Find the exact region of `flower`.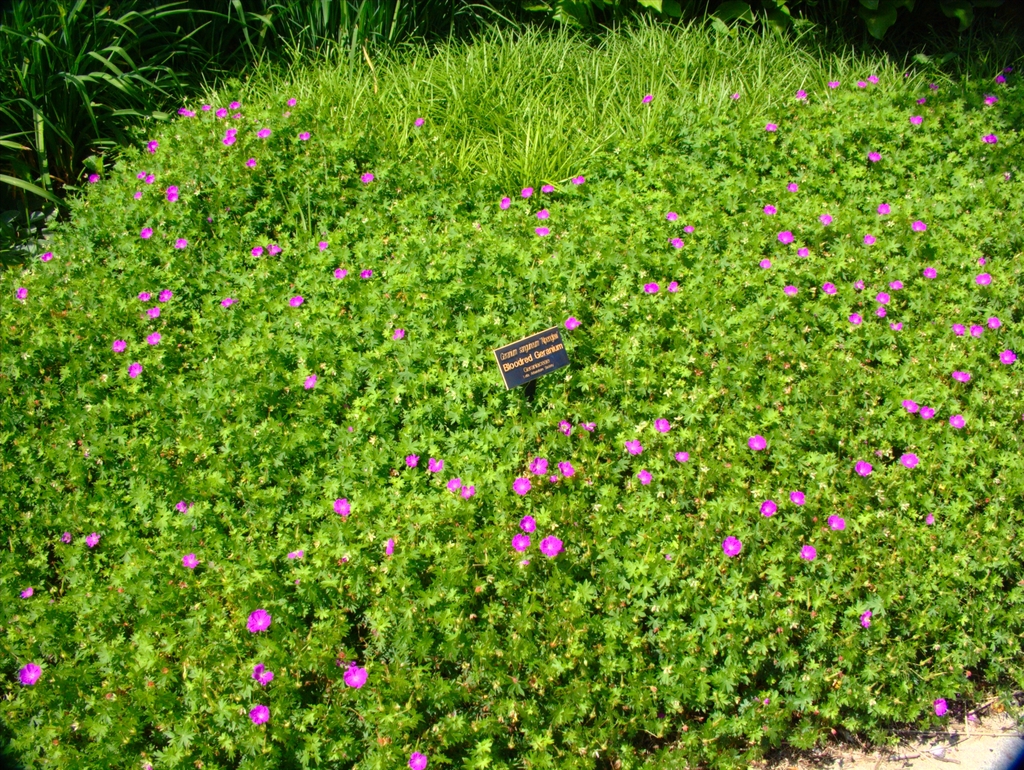
Exact region: box=[561, 310, 583, 333].
